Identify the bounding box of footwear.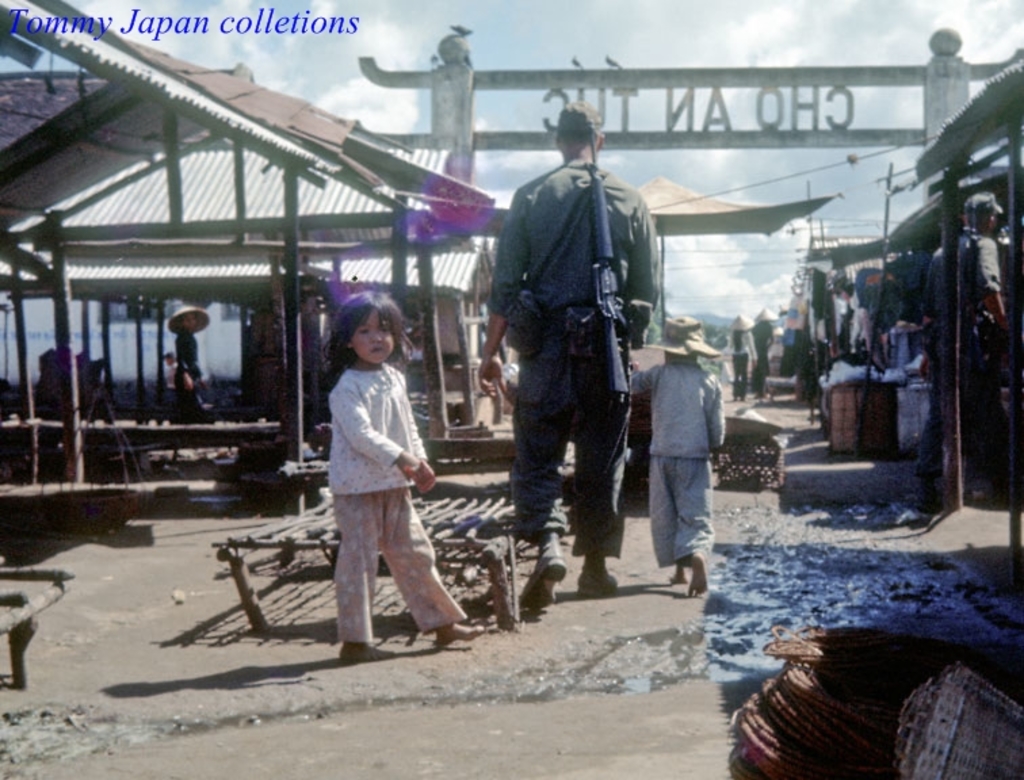
(512, 531, 570, 612).
